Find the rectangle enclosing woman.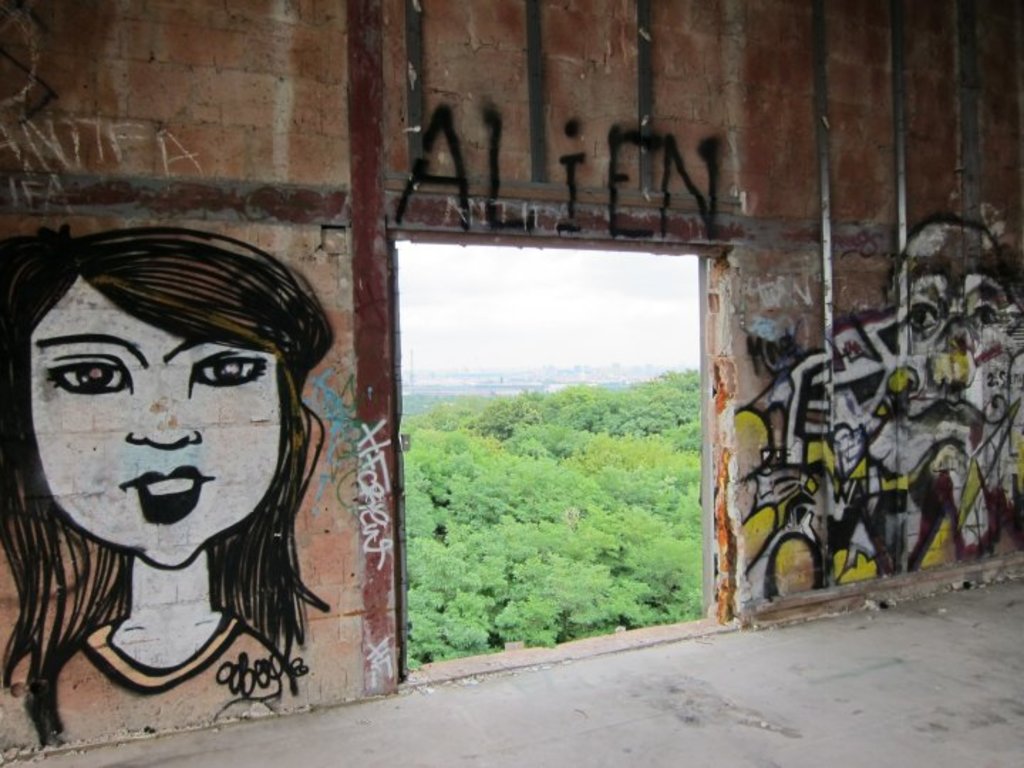
x1=0 y1=229 x2=336 y2=752.
